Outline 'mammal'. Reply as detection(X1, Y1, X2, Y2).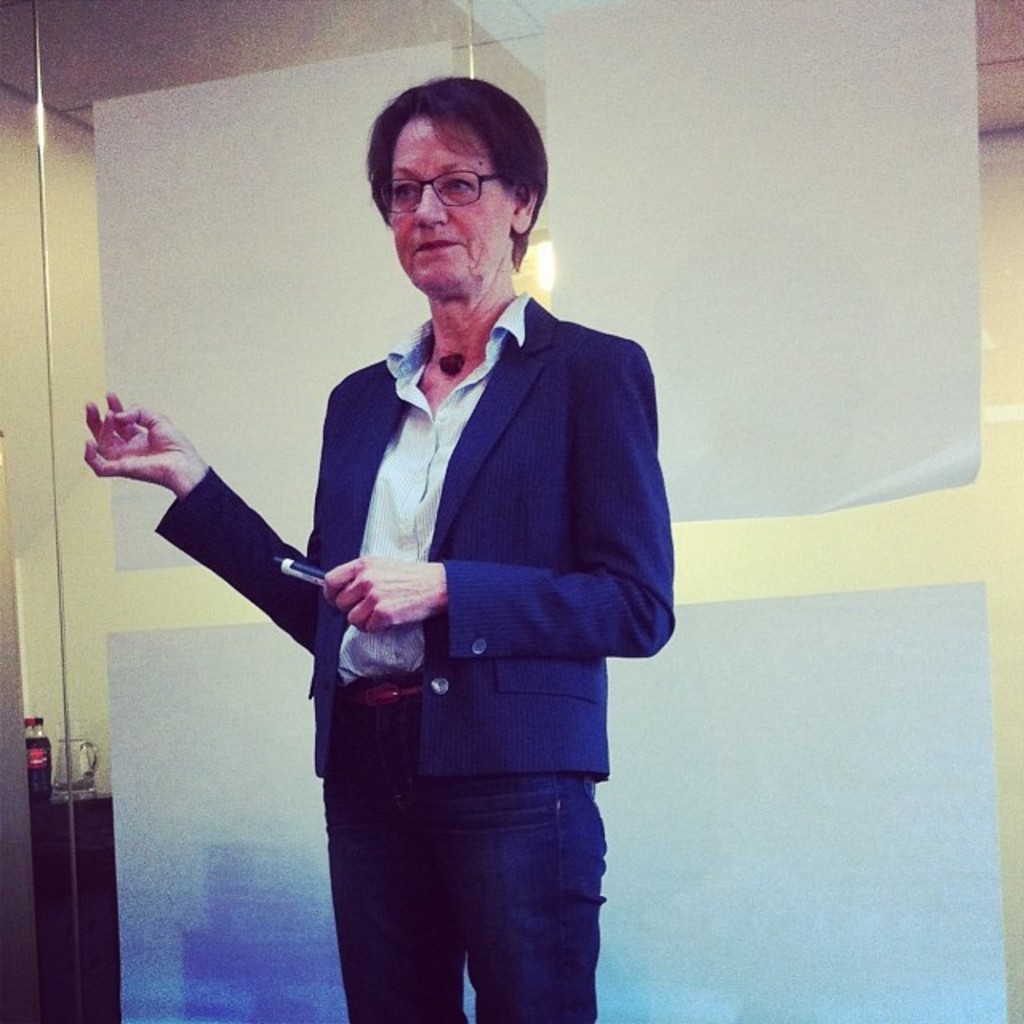
detection(85, 69, 677, 1022).
